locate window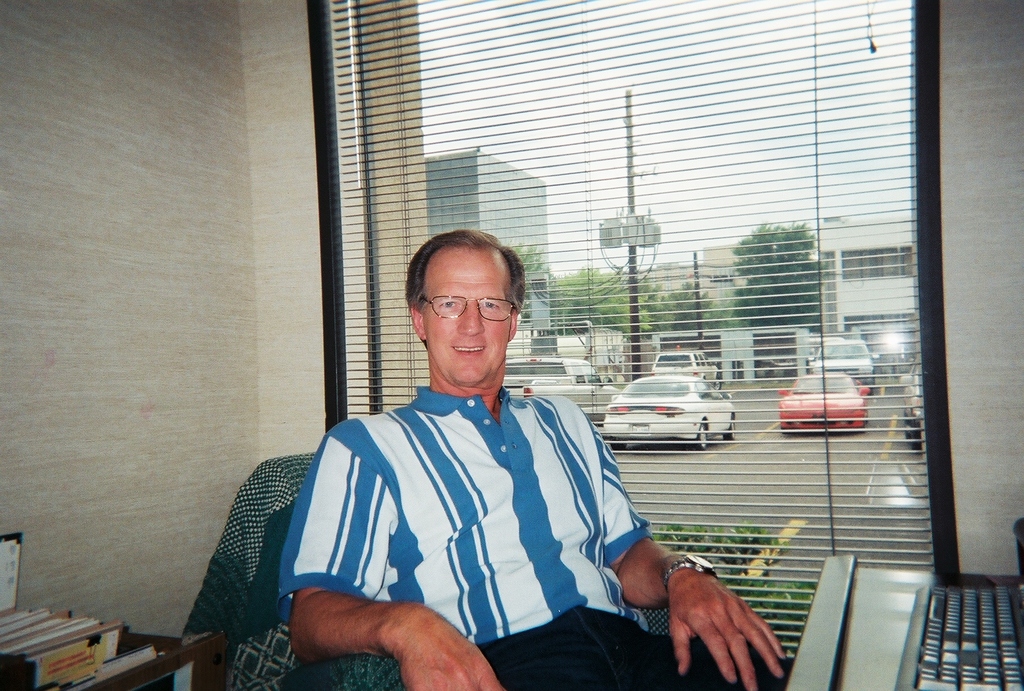
[left=326, top=0, right=941, bottom=684]
